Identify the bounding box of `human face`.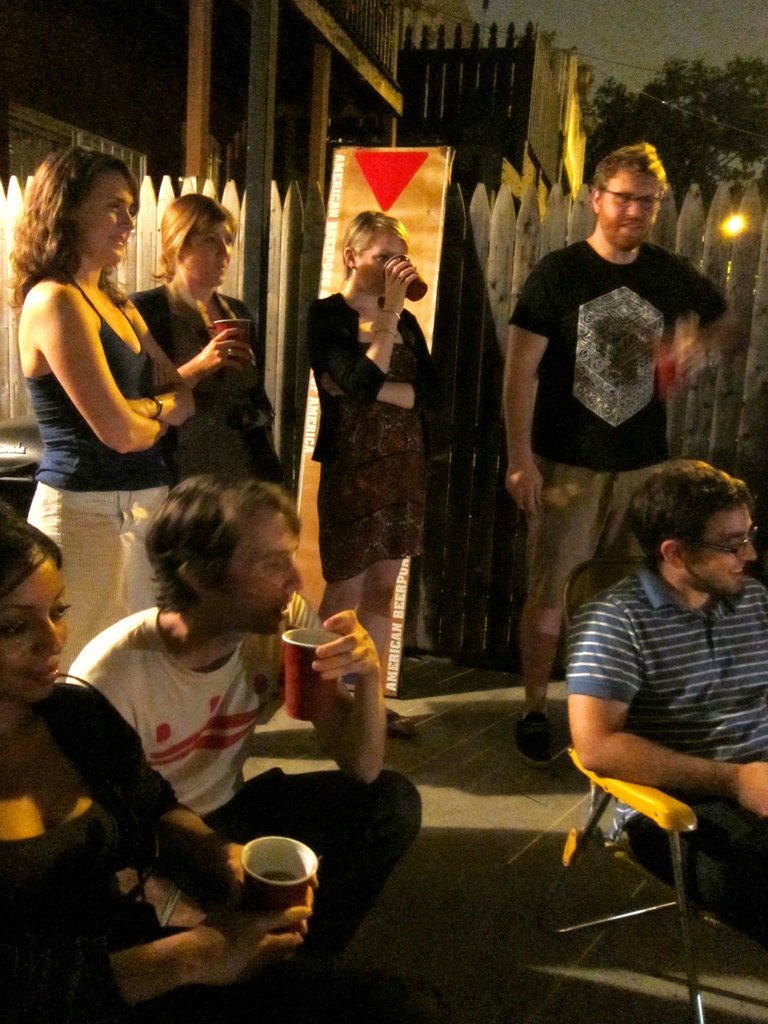
[left=173, top=218, right=236, bottom=285].
